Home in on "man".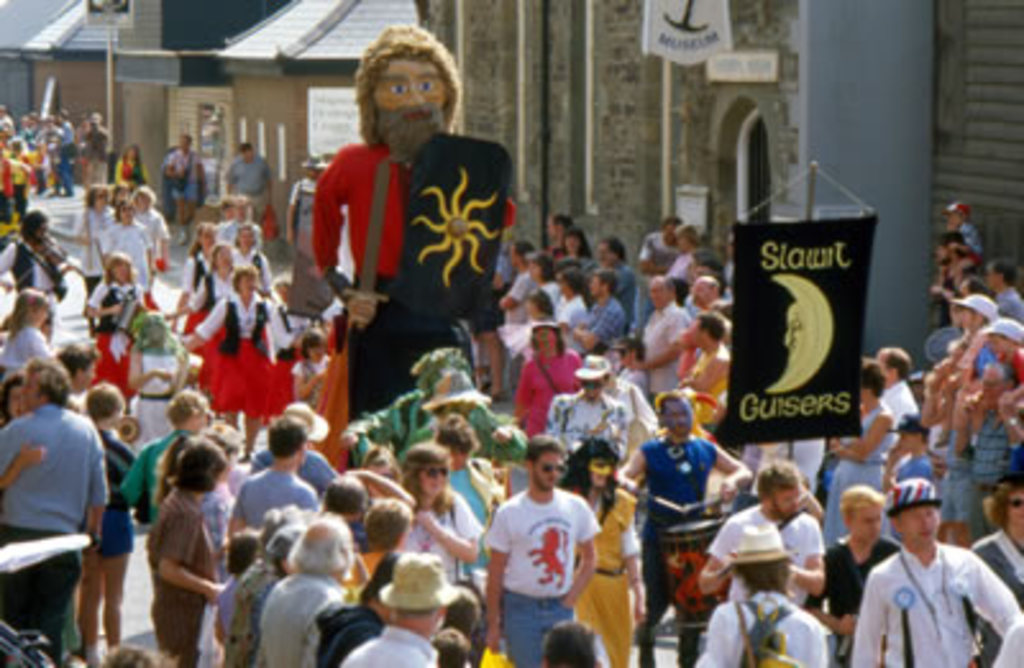
Homed in at {"x1": 49, "y1": 340, "x2": 102, "y2": 420}.
